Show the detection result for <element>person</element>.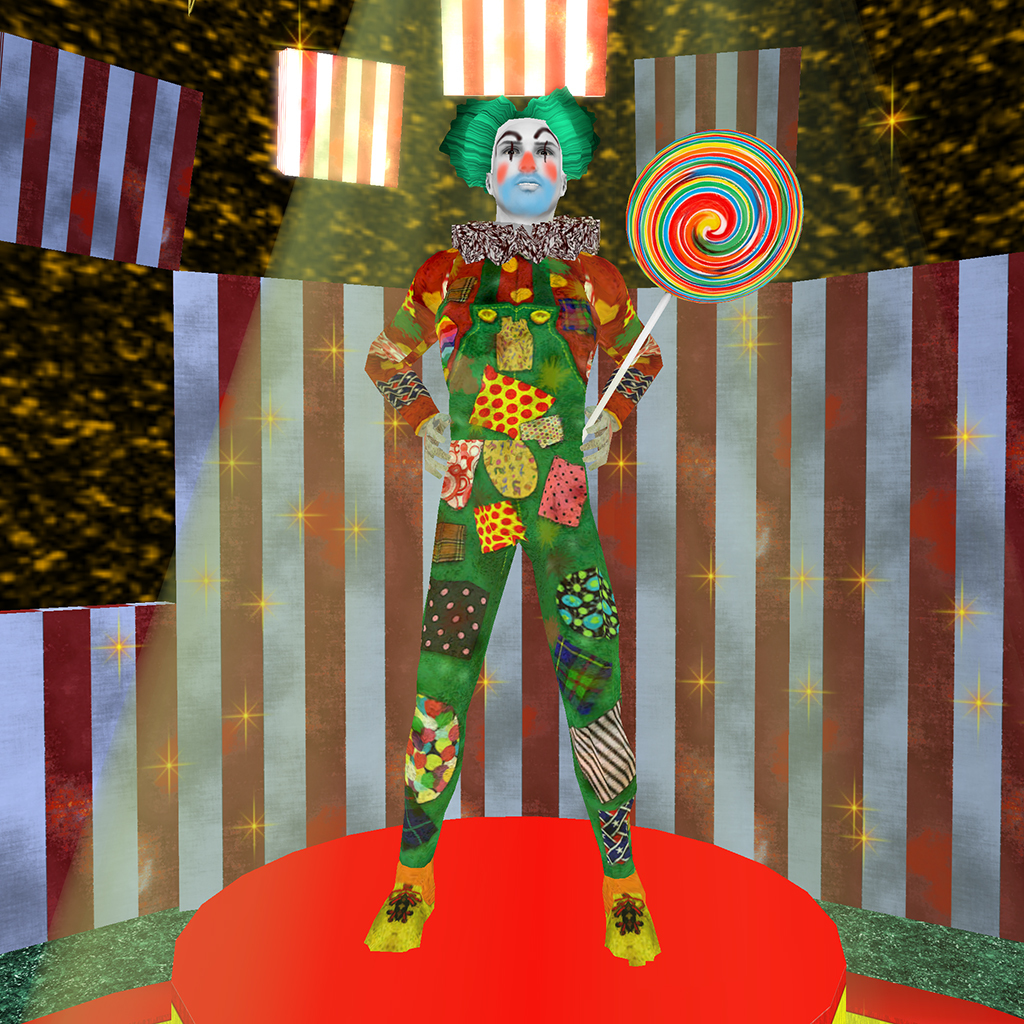
<region>366, 92, 659, 971</region>.
